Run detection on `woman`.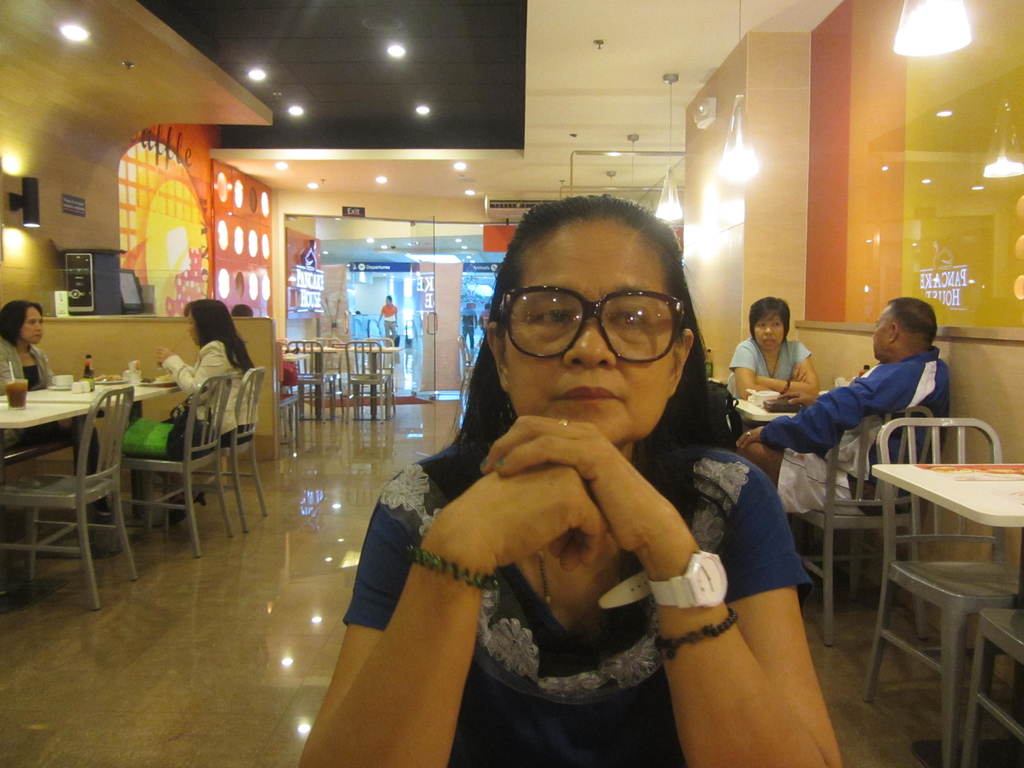
Result: (0, 300, 105, 518).
